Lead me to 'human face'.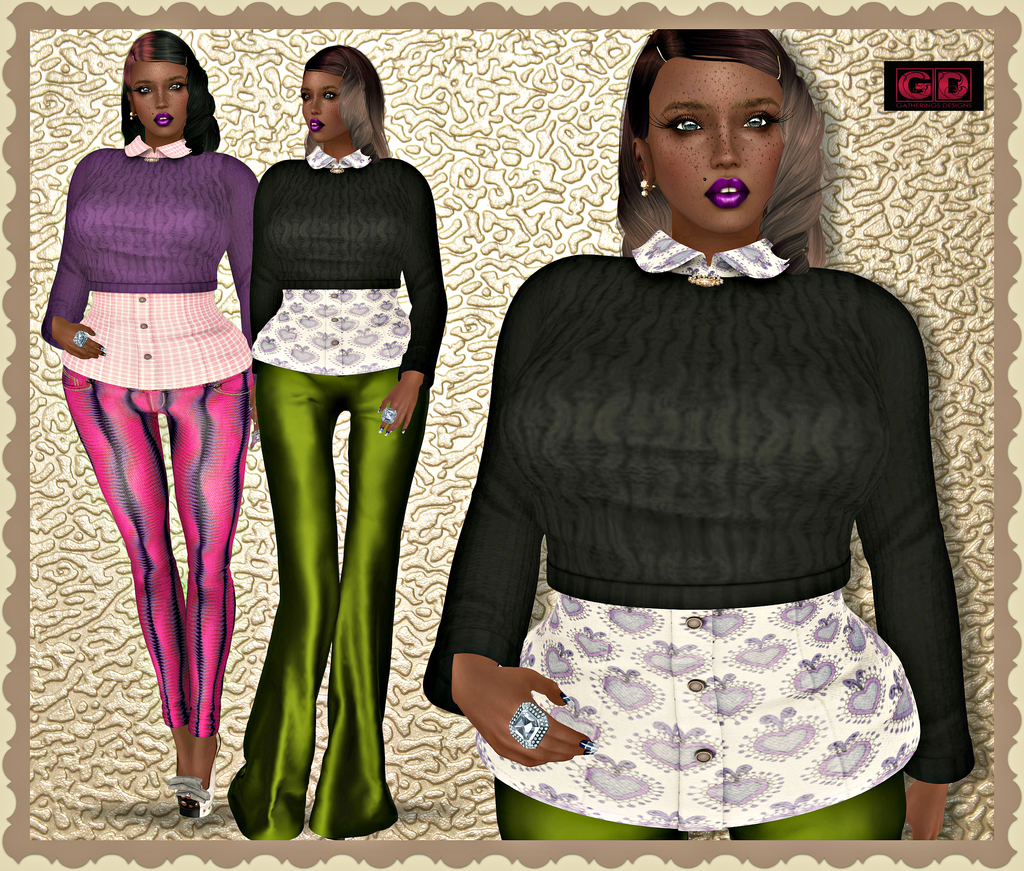
Lead to [x1=299, y1=69, x2=351, y2=141].
